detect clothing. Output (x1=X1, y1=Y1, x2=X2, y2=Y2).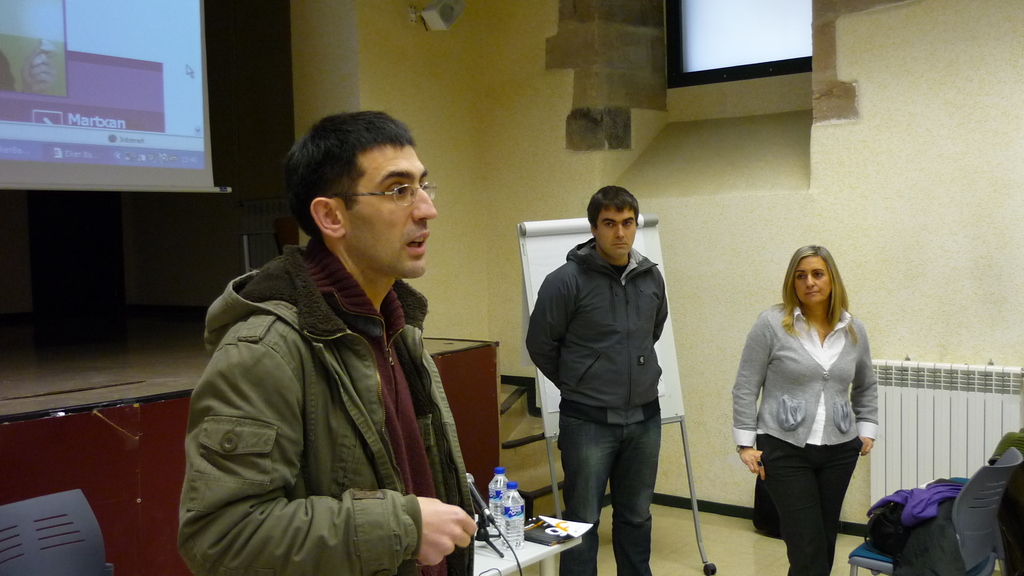
(x1=558, y1=417, x2=668, y2=574).
